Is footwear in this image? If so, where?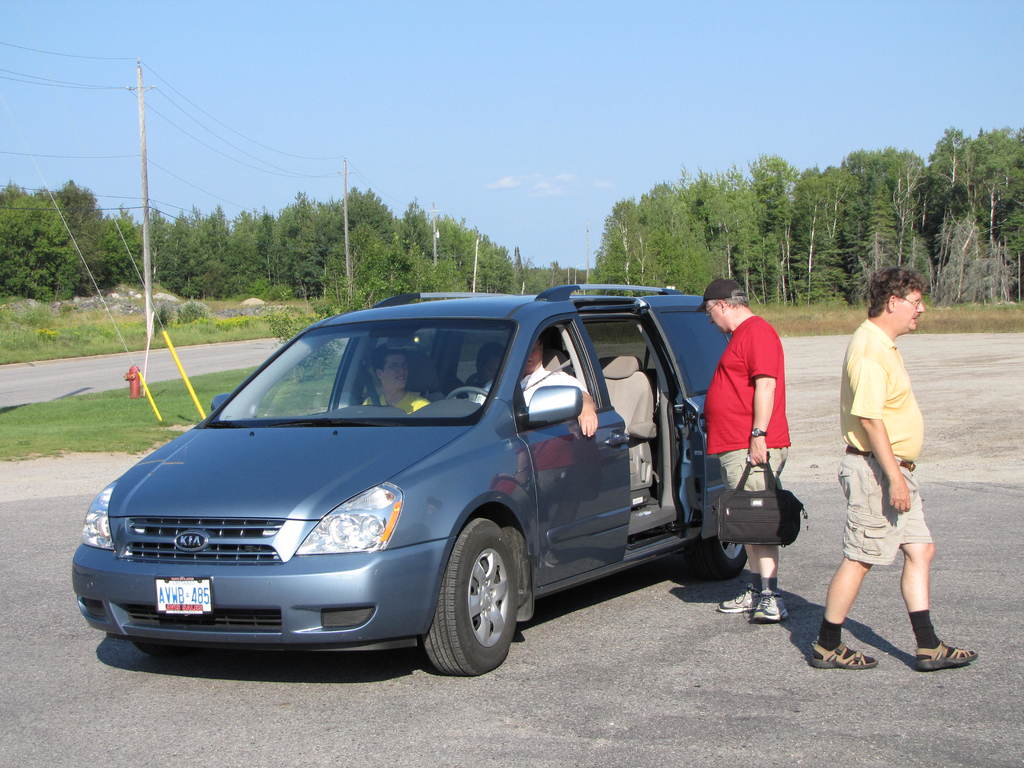
Yes, at [813,643,877,666].
